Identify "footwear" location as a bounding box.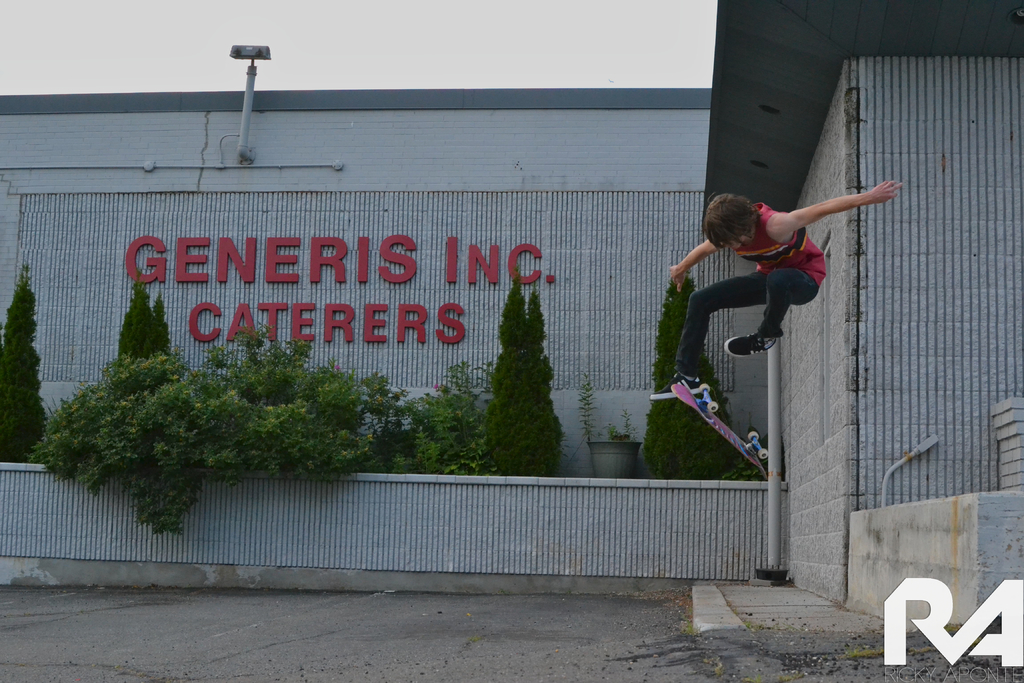
{"left": 719, "top": 332, "right": 781, "bottom": 362}.
